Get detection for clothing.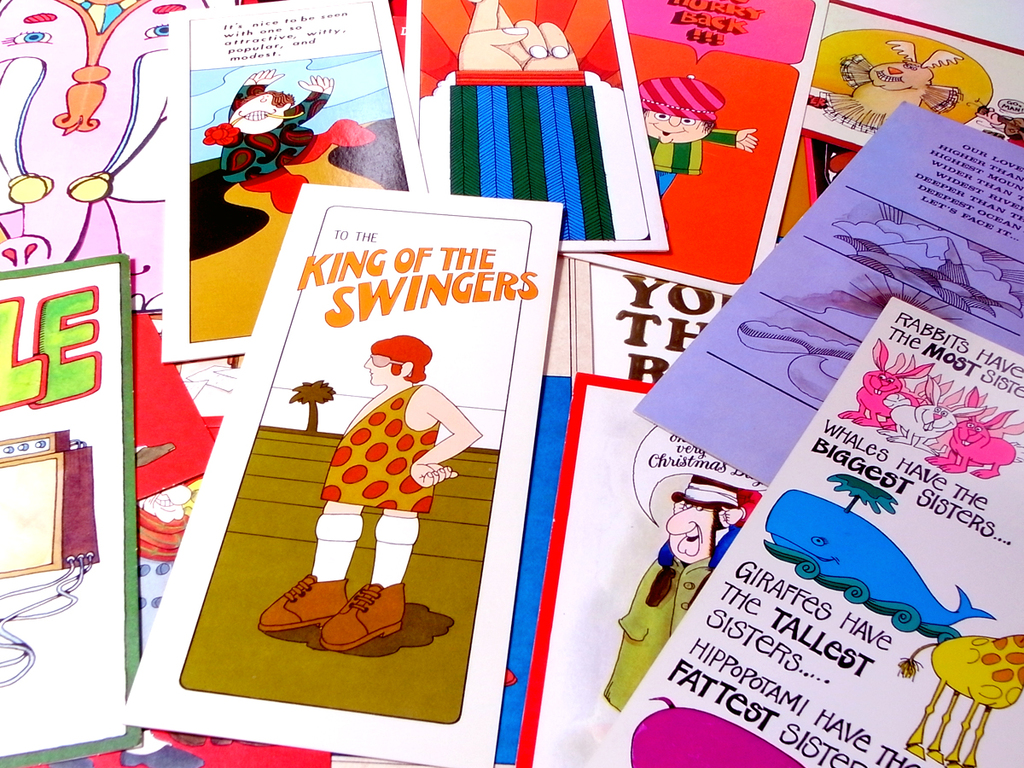
Detection: [x1=451, y1=74, x2=618, y2=242].
